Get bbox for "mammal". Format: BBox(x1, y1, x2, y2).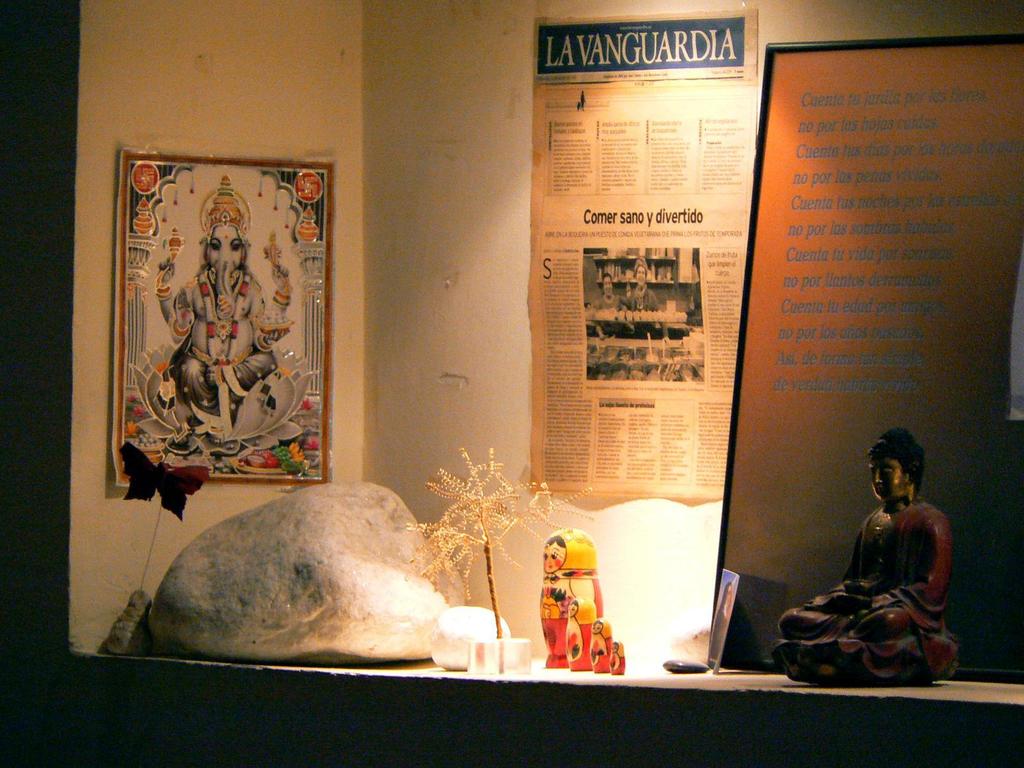
BBox(590, 273, 623, 310).
